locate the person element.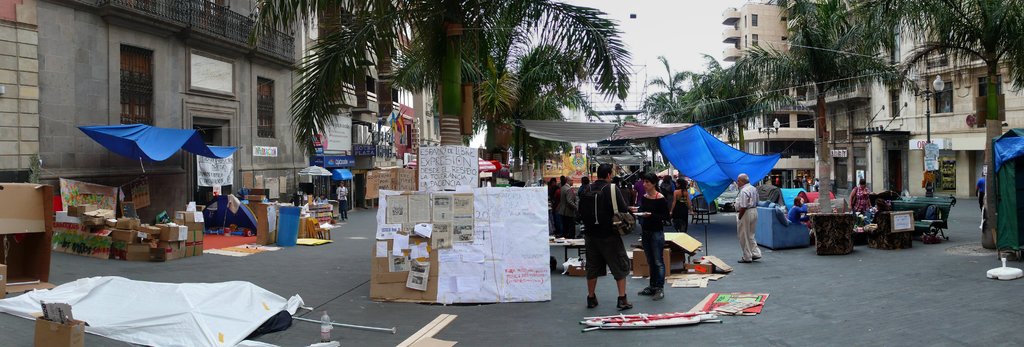
Element bbox: BBox(559, 174, 569, 238).
